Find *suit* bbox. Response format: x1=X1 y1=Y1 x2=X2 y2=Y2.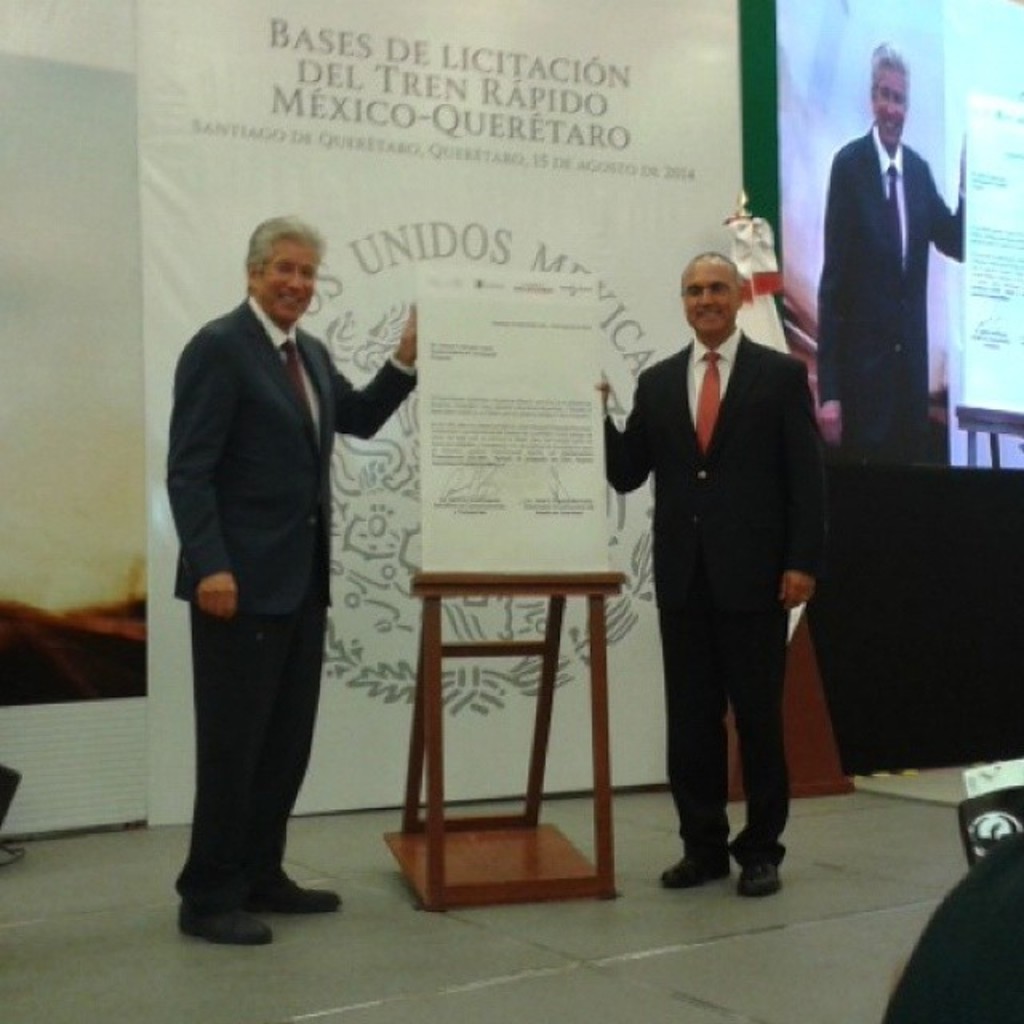
x1=600 y1=326 x2=838 y2=859.
